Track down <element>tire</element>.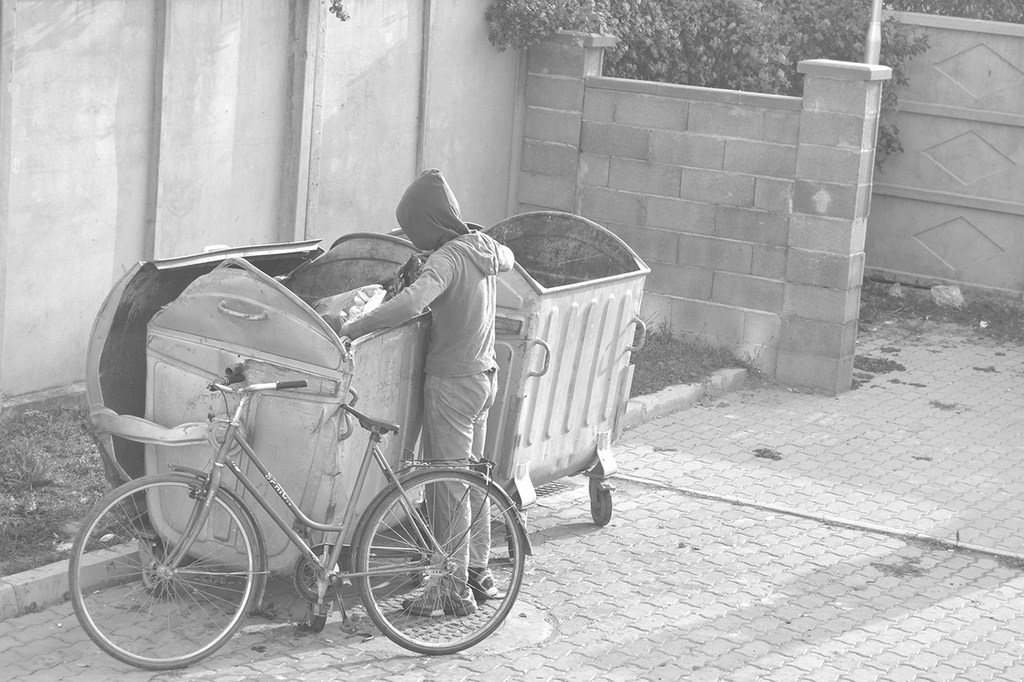
Tracked to <region>69, 470, 254, 671</region>.
